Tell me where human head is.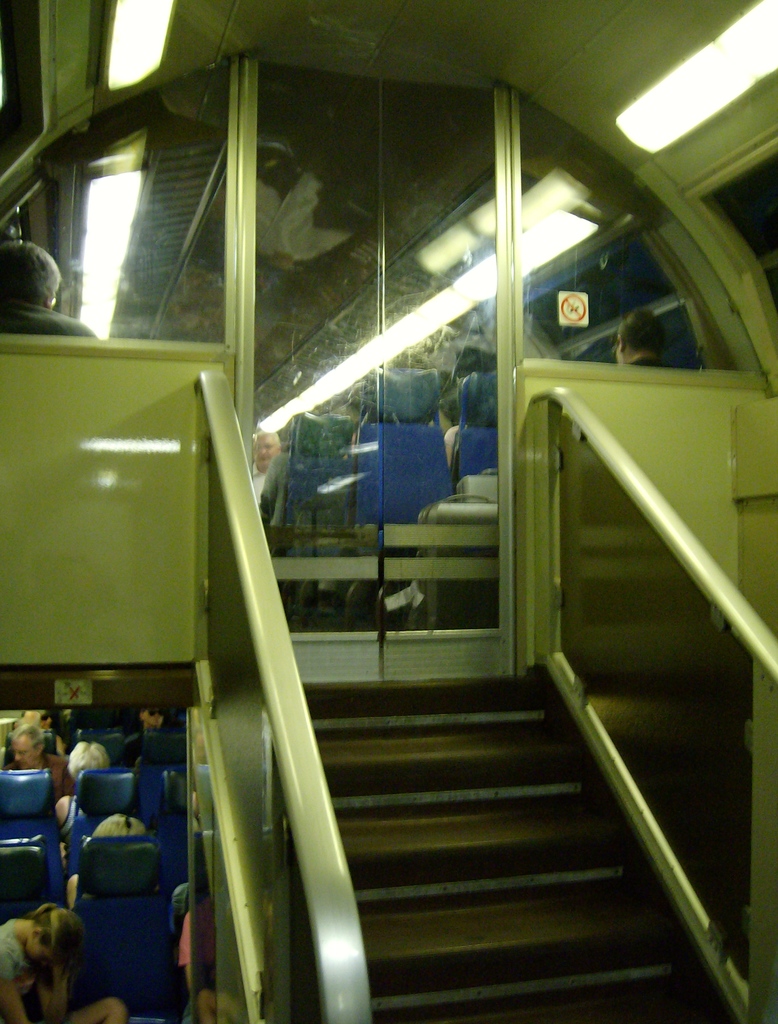
human head is at <bbox>67, 740, 109, 784</bbox>.
